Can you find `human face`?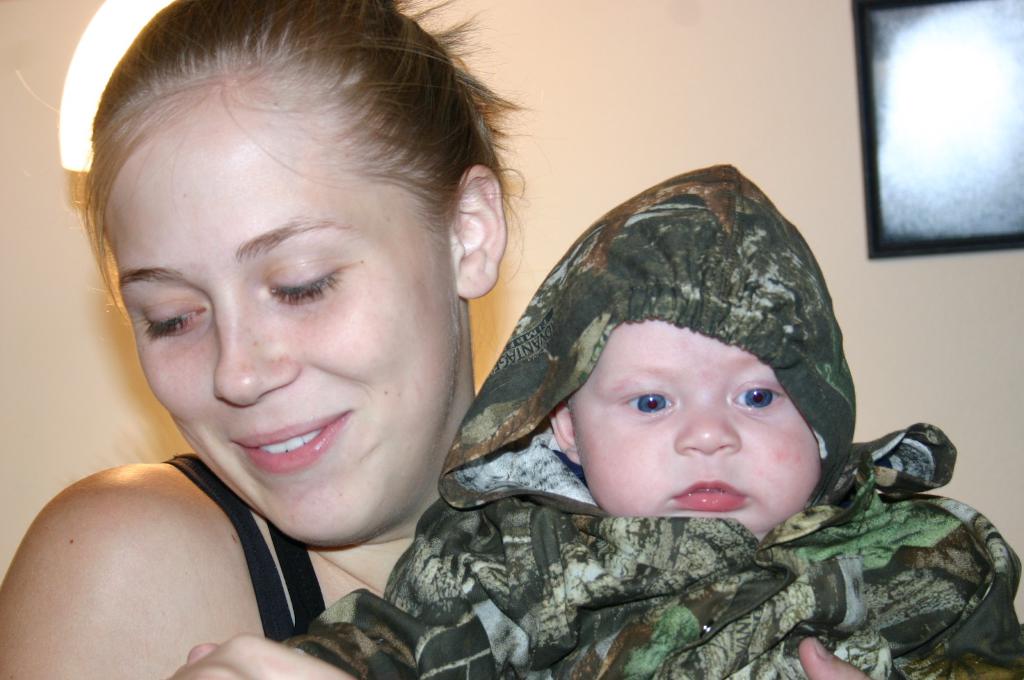
Yes, bounding box: {"x1": 110, "y1": 68, "x2": 458, "y2": 543}.
